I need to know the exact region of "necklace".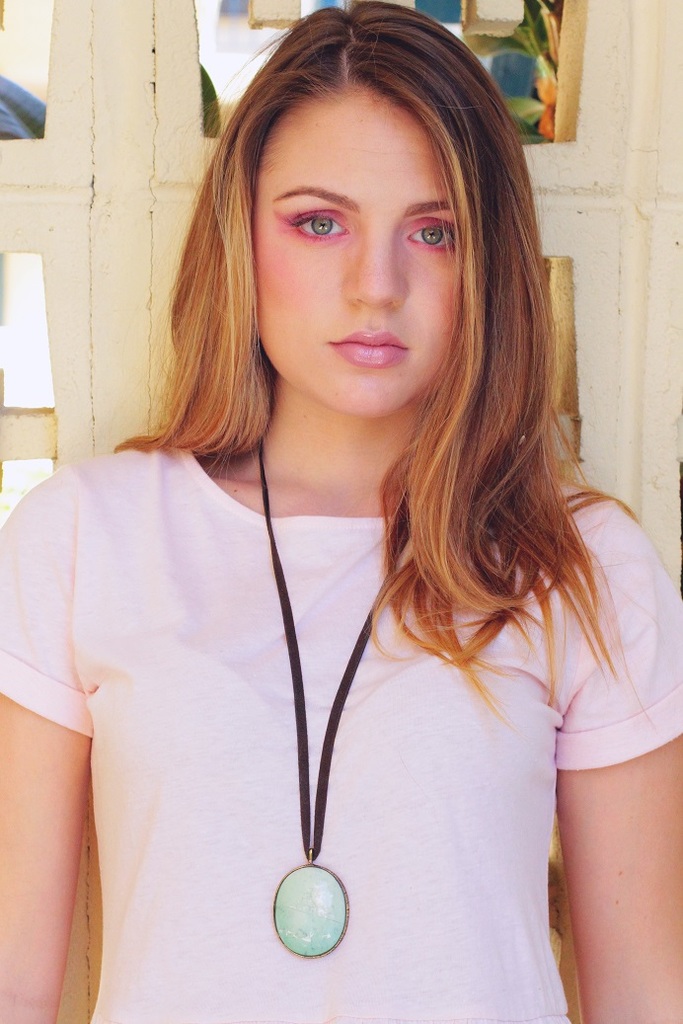
Region: <box>217,468,409,971</box>.
